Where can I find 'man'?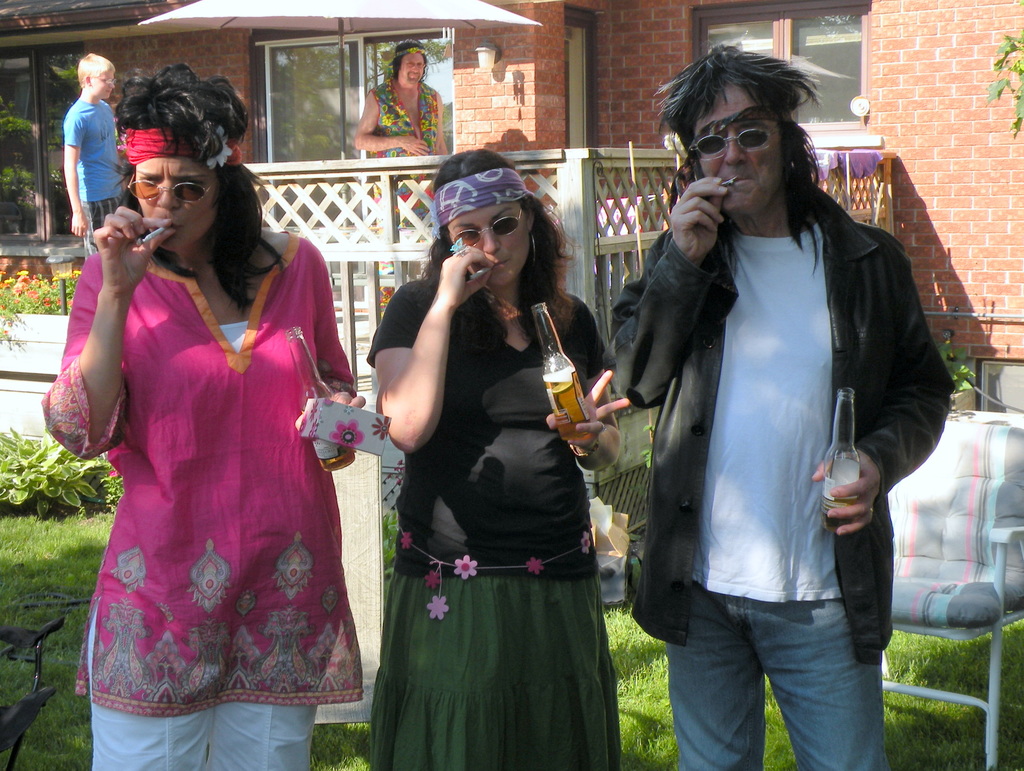
You can find it at crop(352, 37, 451, 309).
